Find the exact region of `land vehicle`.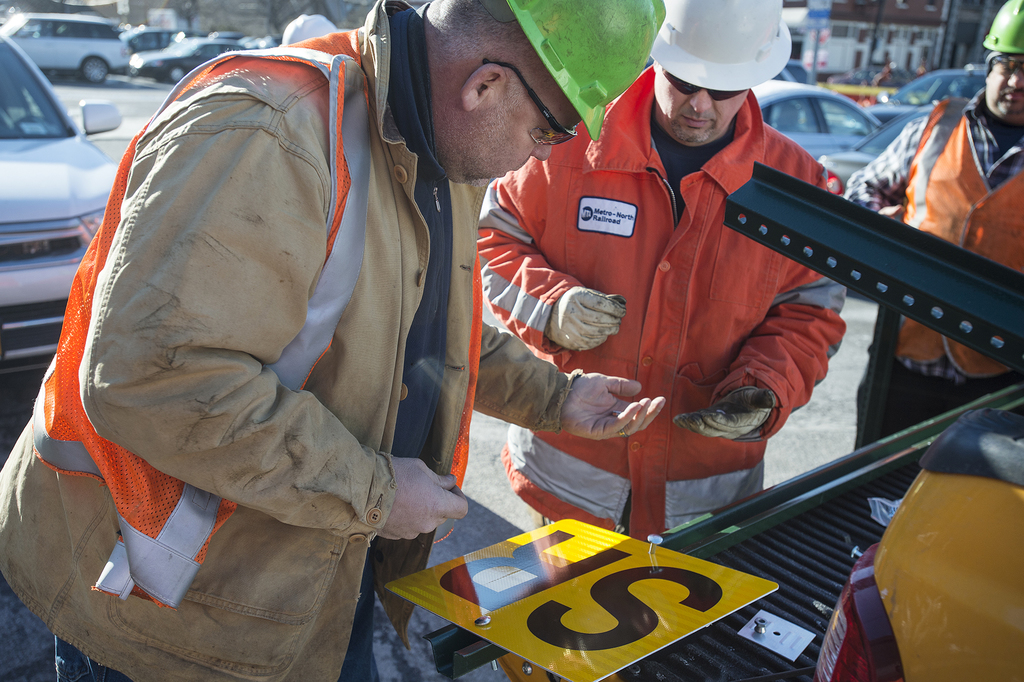
Exact region: <box>0,22,120,393</box>.
